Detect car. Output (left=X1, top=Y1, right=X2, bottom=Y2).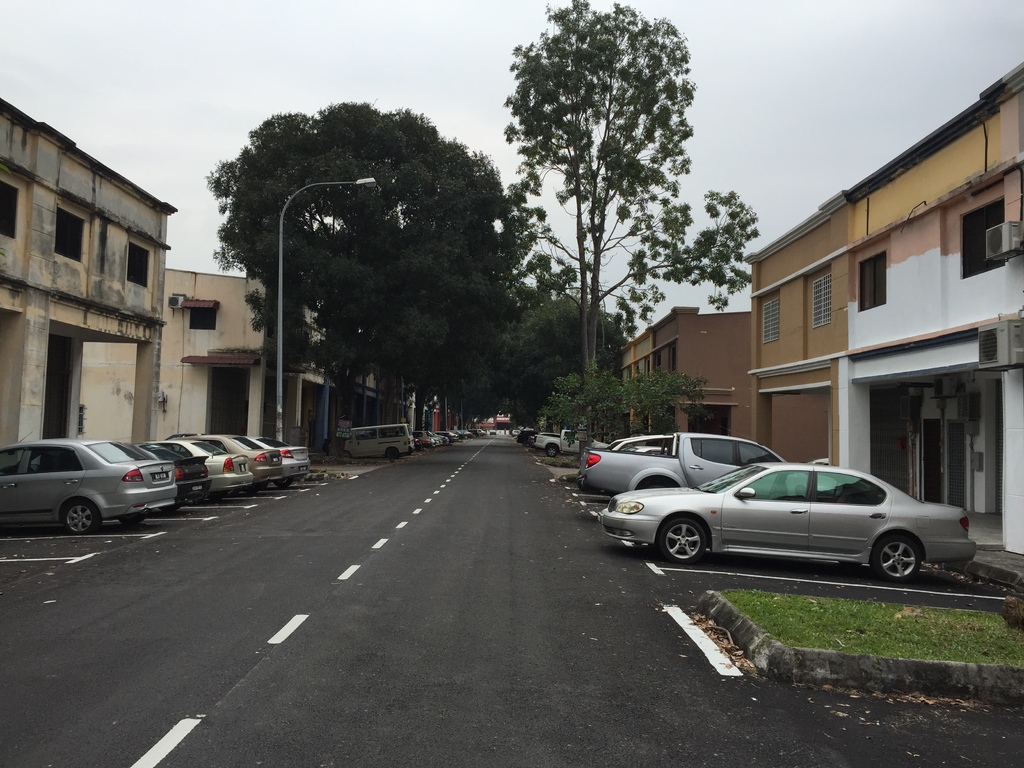
(left=0, top=438, right=179, bottom=538).
